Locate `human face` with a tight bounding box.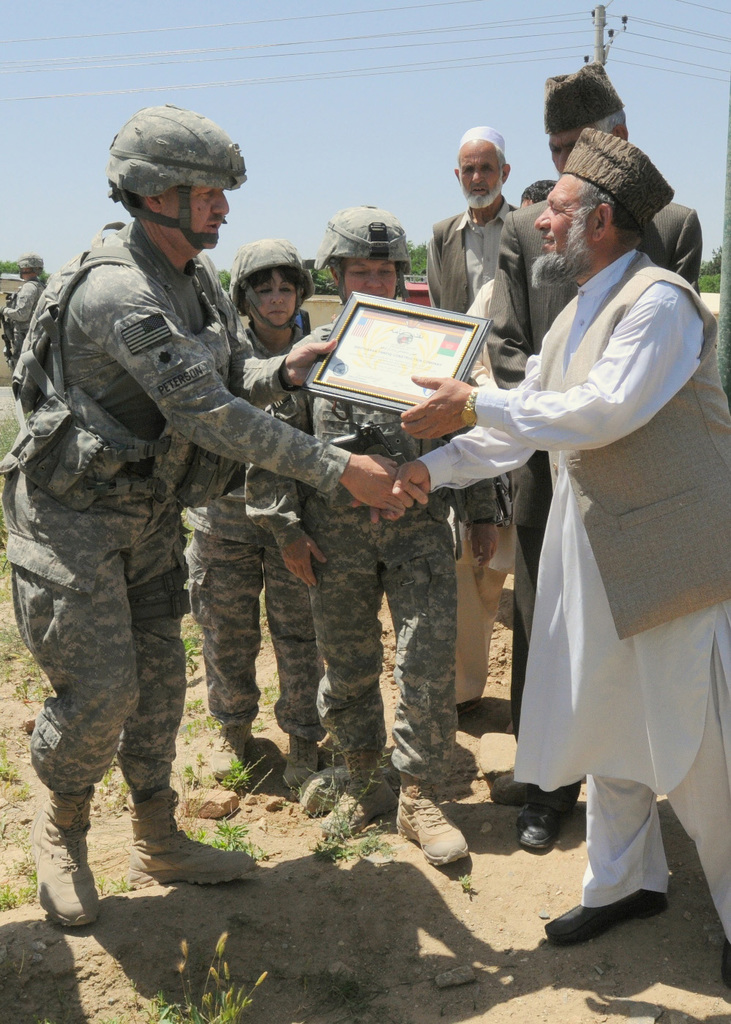
bbox=(542, 174, 593, 266).
